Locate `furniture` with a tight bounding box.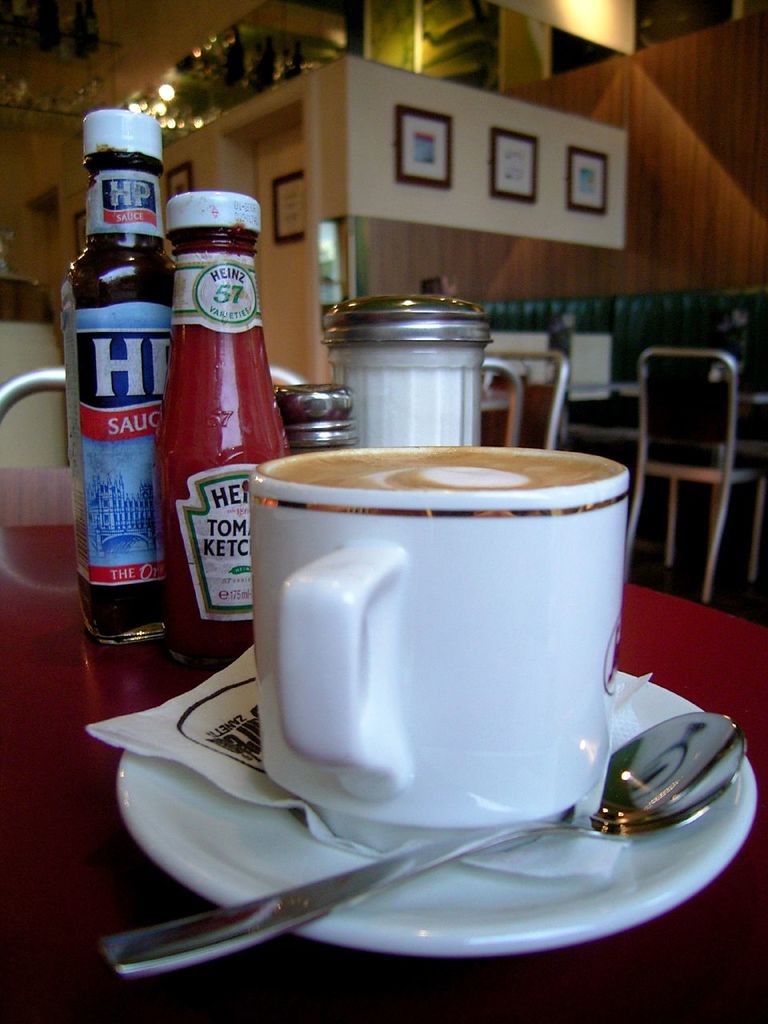
x1=0, y1=526, x2=767, y2=1023.
